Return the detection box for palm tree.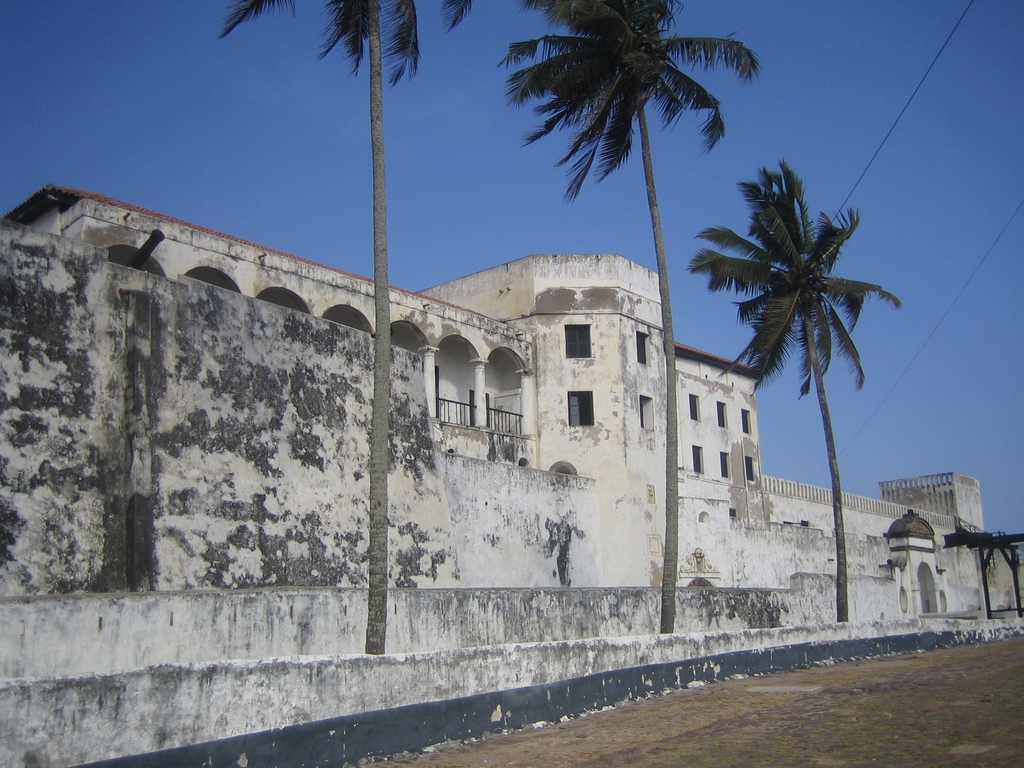
l=212, t=0, r=489, b=641.
